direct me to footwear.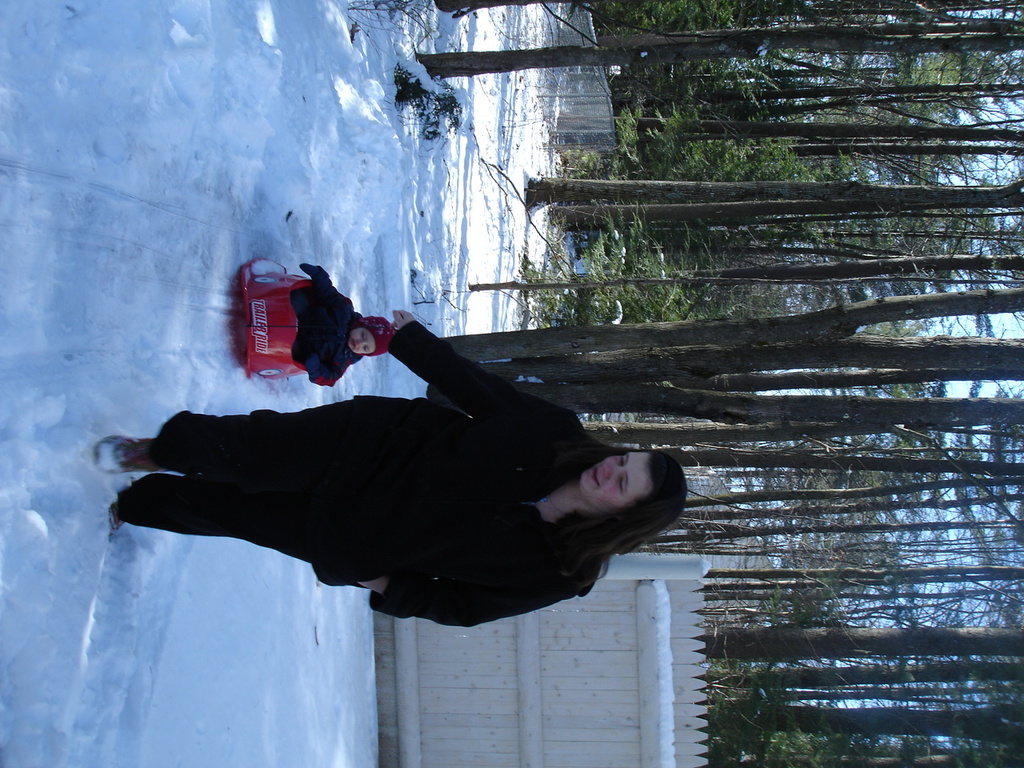
Direction: bbox=(92, 427, 160, 476).
